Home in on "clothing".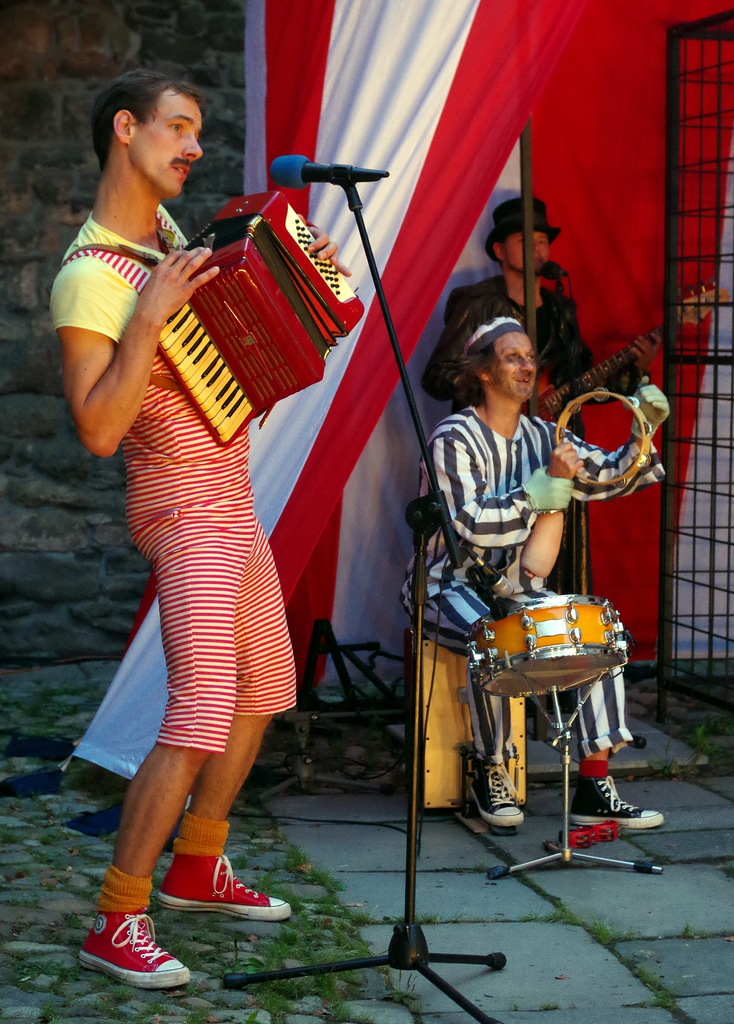
Homed in at rect(401, 398, 655, 751).
